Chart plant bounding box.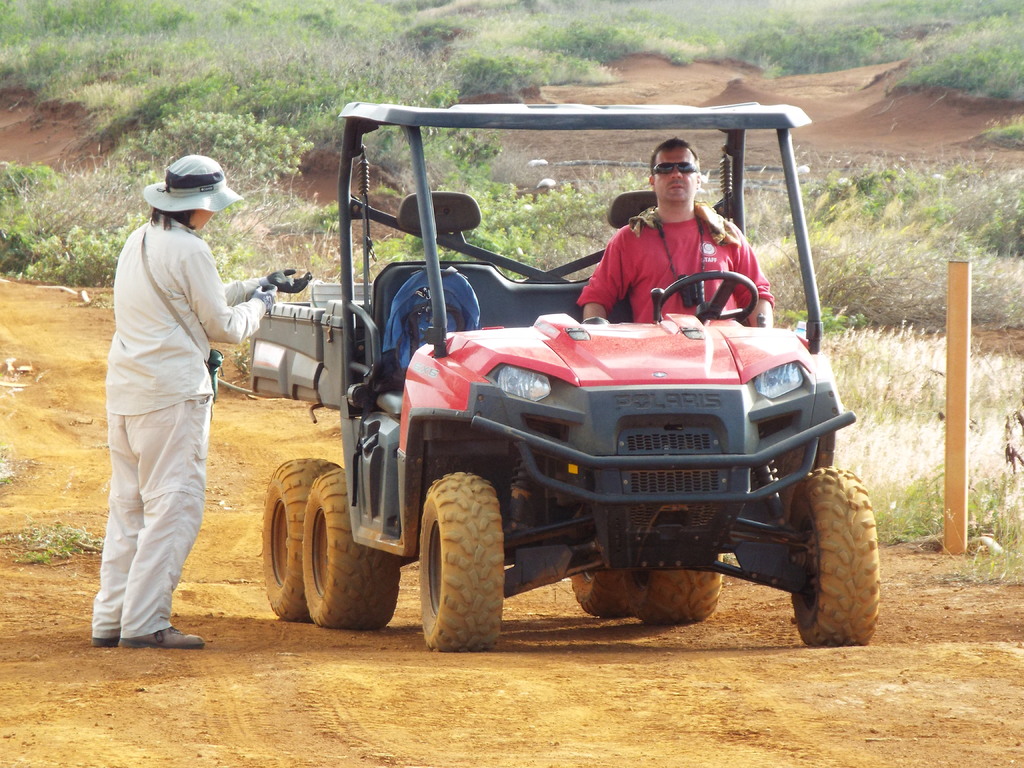
Charted: [10, 517, 125, 579].
